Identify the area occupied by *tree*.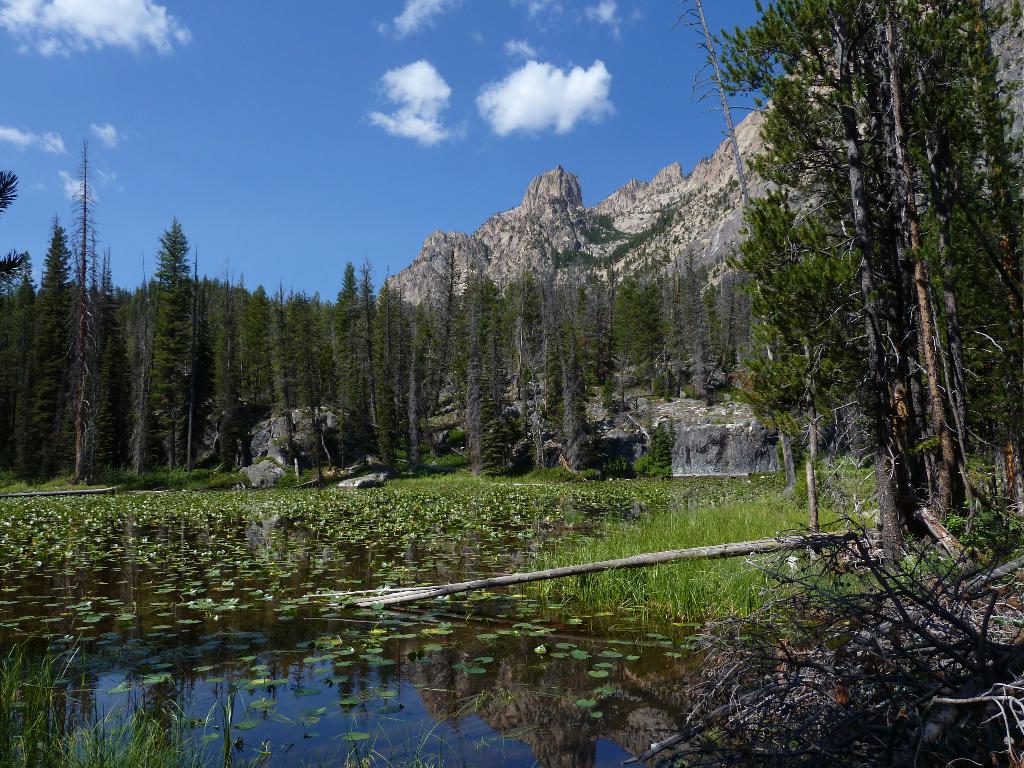
Area: locate(712, 4, 1002, 556).
